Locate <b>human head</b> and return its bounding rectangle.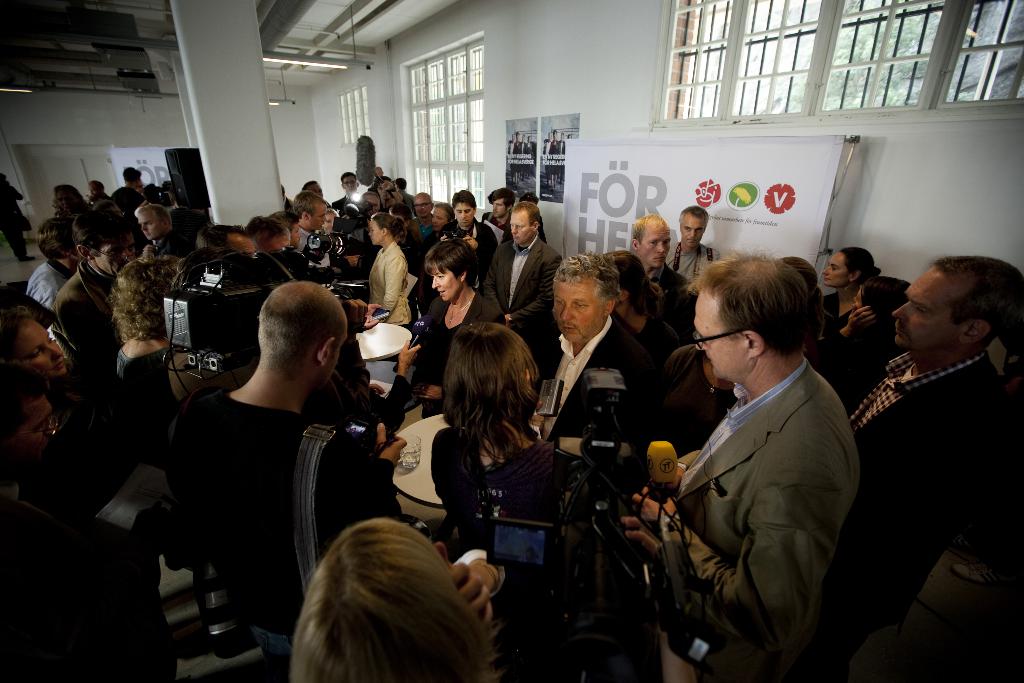
821,245,876,286.
